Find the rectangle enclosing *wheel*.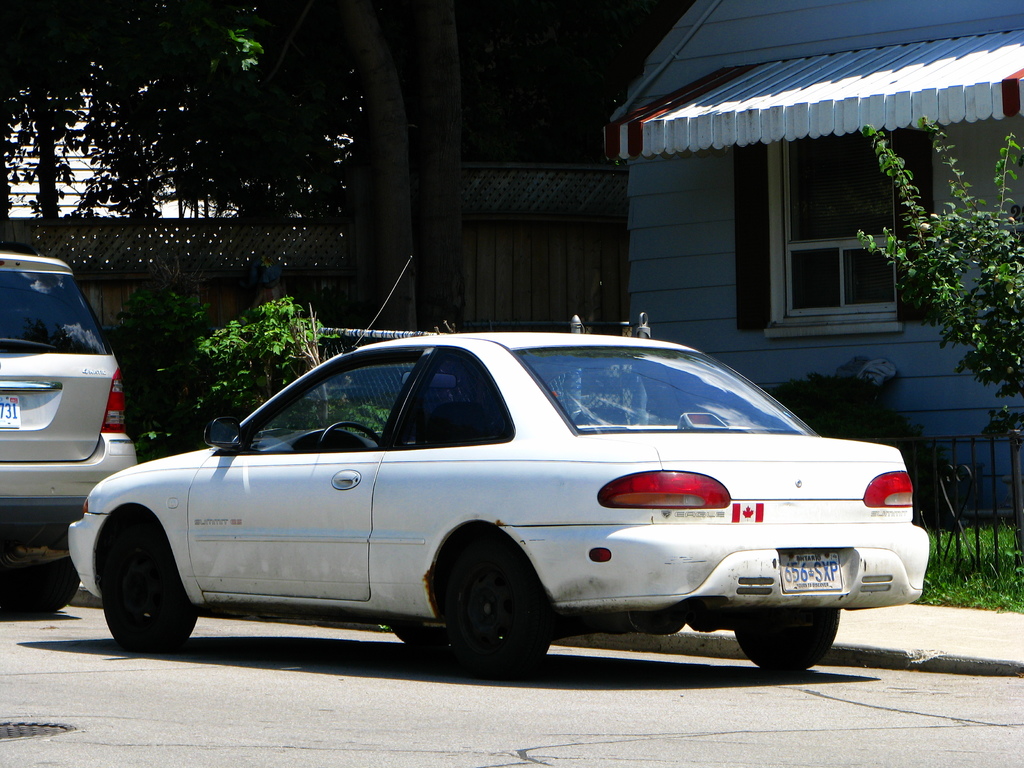
BBox(447, 544, 556, 678).
